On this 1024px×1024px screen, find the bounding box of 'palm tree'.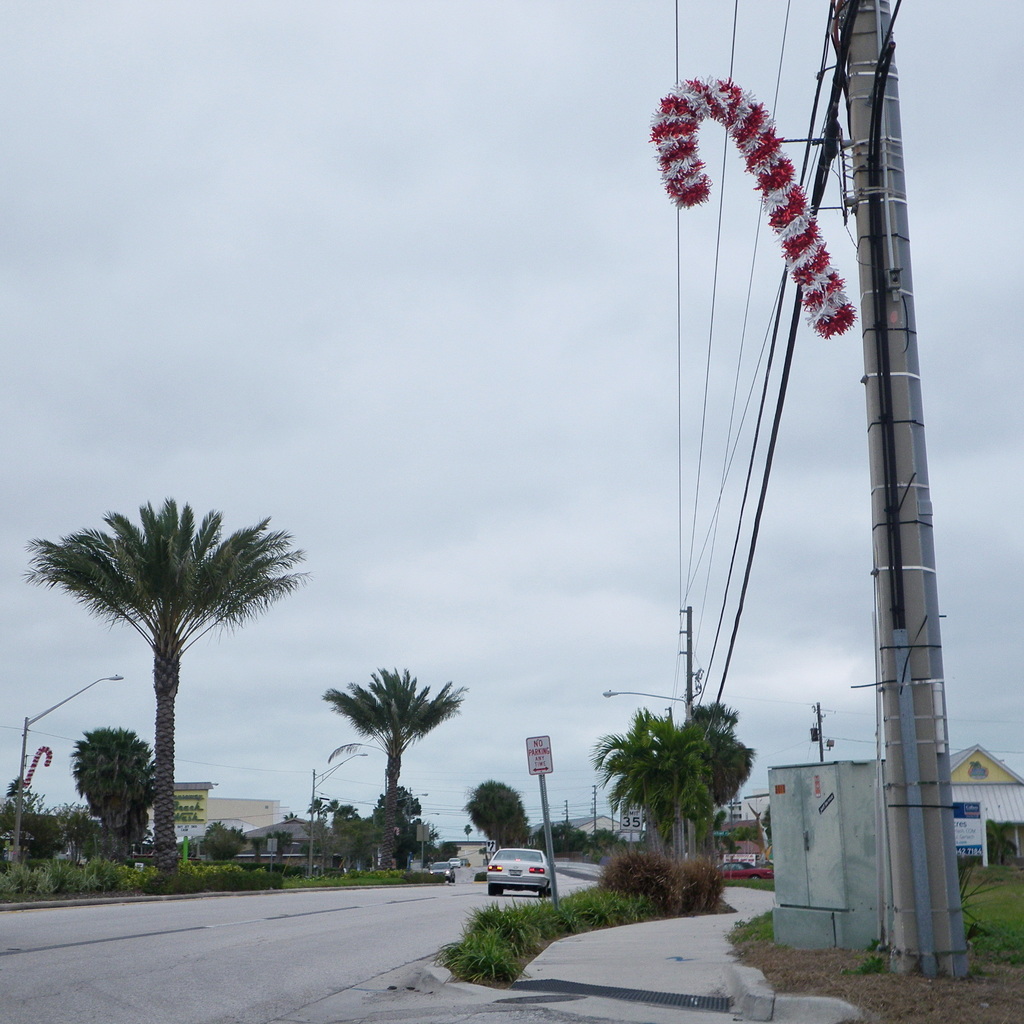
Bounding box: <region>51, 514, 281, 883</region>.
